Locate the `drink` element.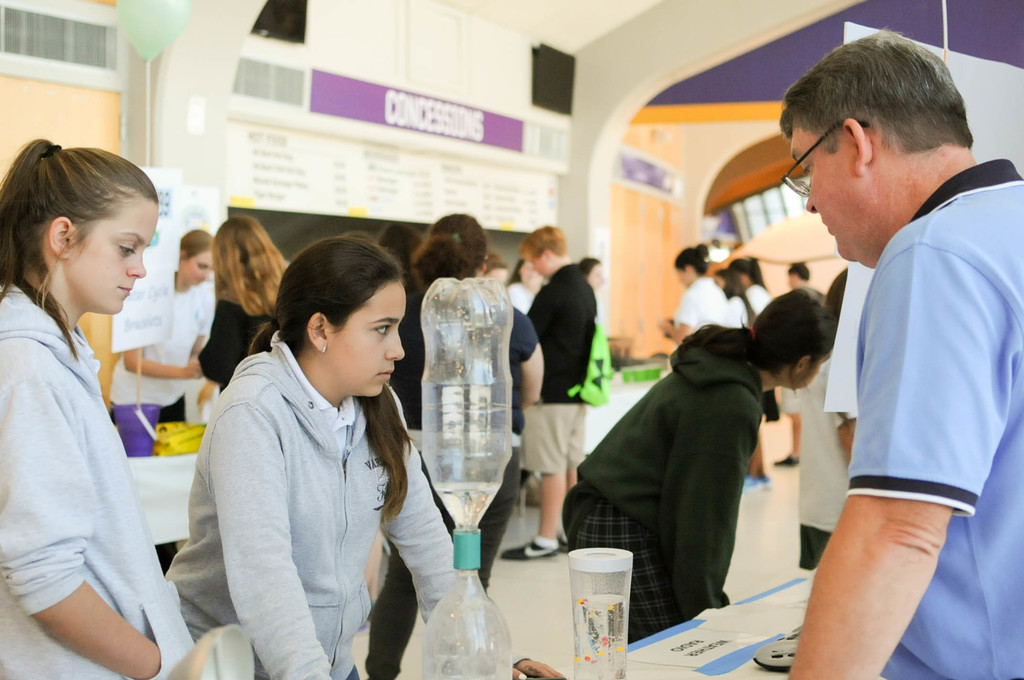
Element bbox: 563/545/647/652.
